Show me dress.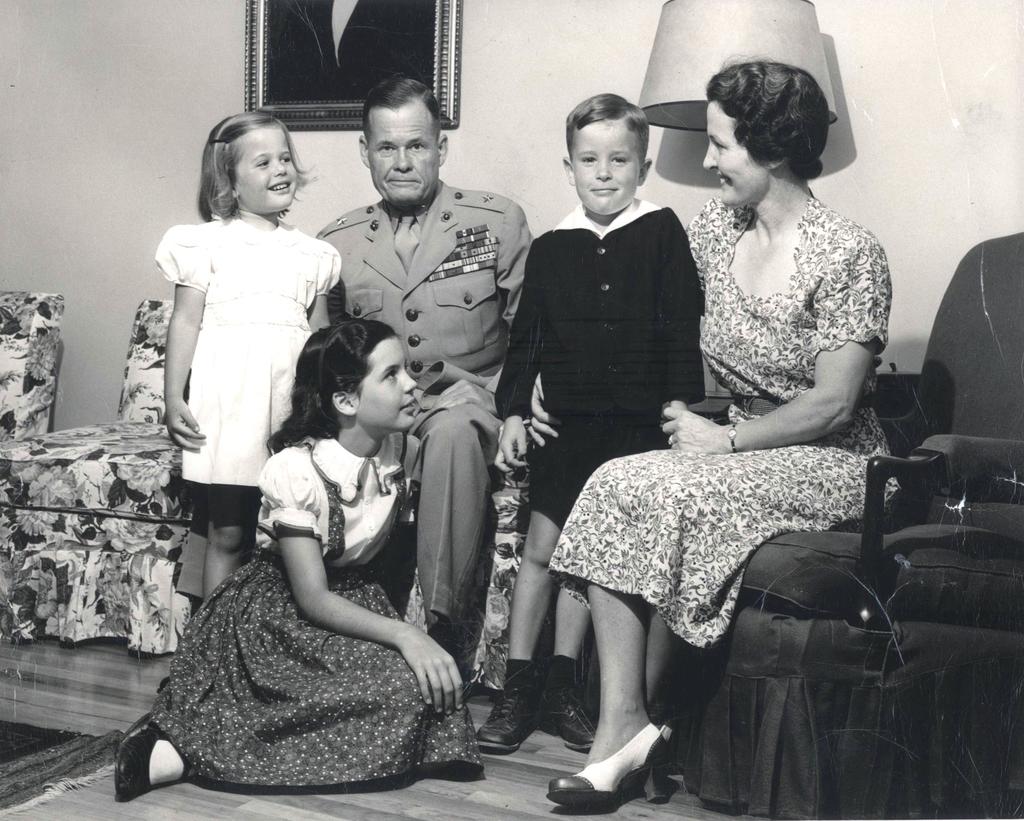
dress is here: rect(152, 210, 349, 494).
